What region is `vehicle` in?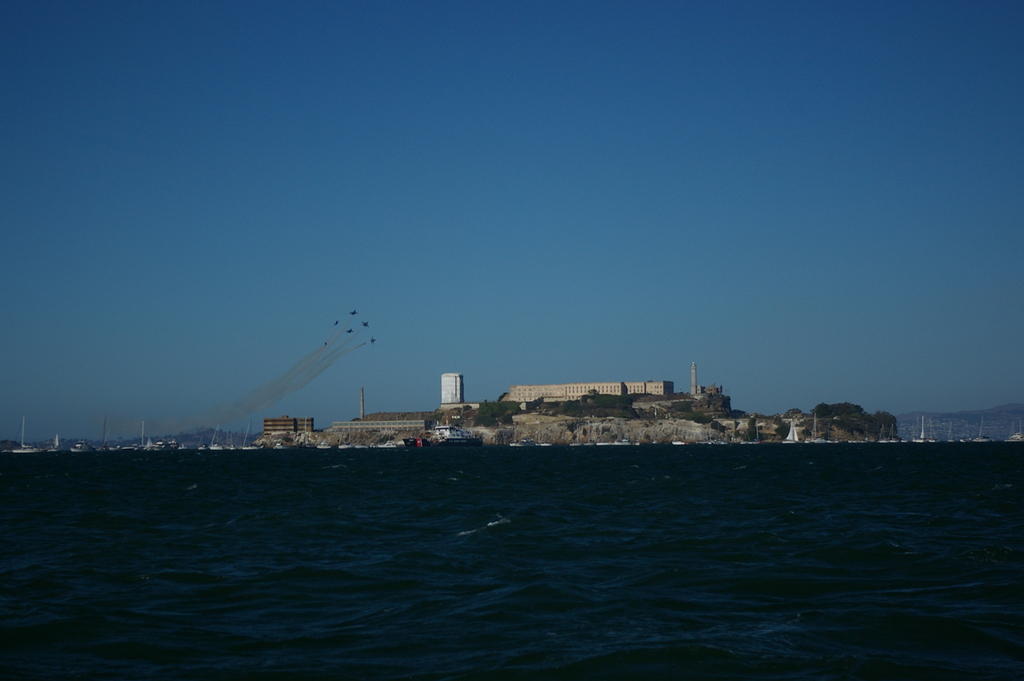
rect(10, 413, 40, 454).
